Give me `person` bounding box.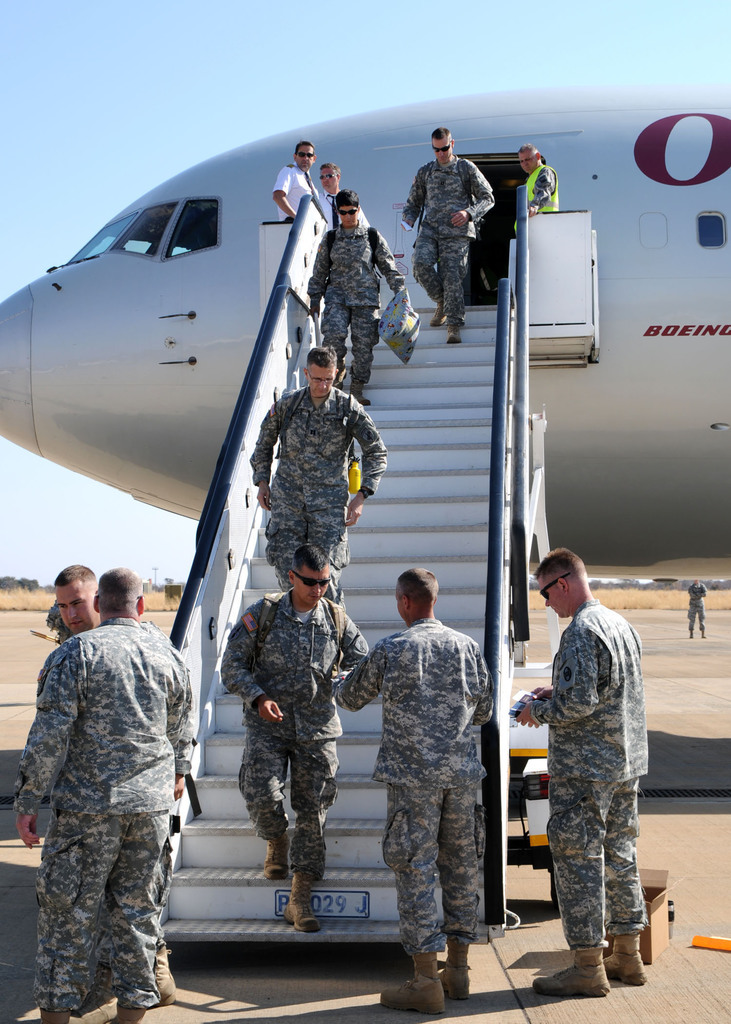
detection(14, 568, 185, 1023).
